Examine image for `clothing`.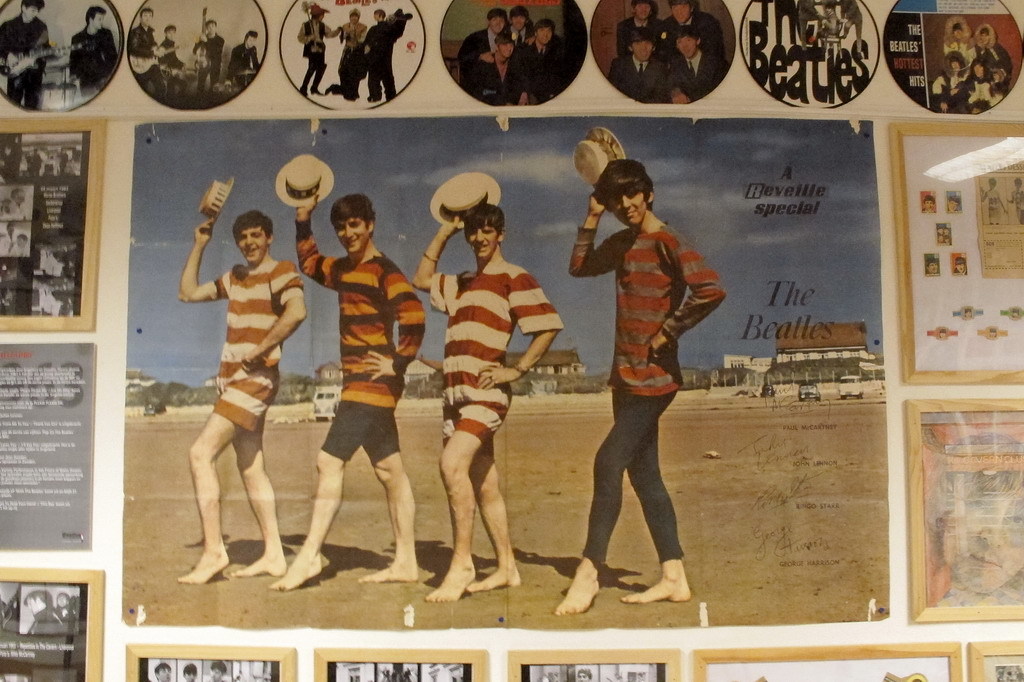
Examination result: 619,13,661,43.
